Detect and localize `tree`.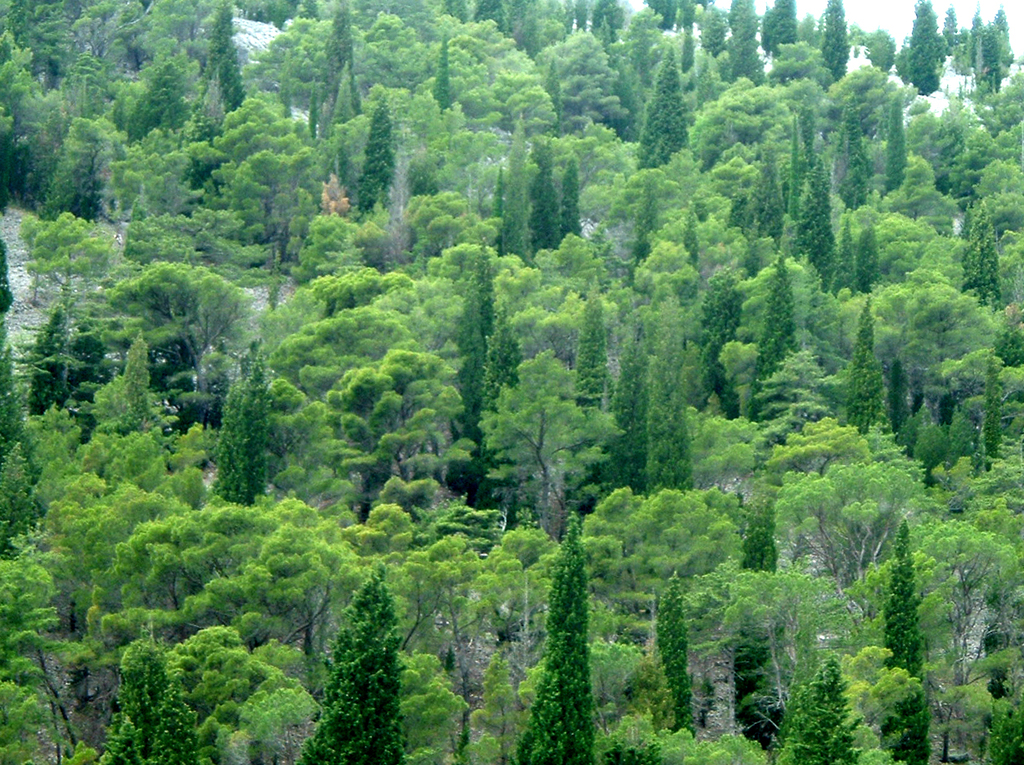
Localized at select_region(880, 516, 930, 764).
